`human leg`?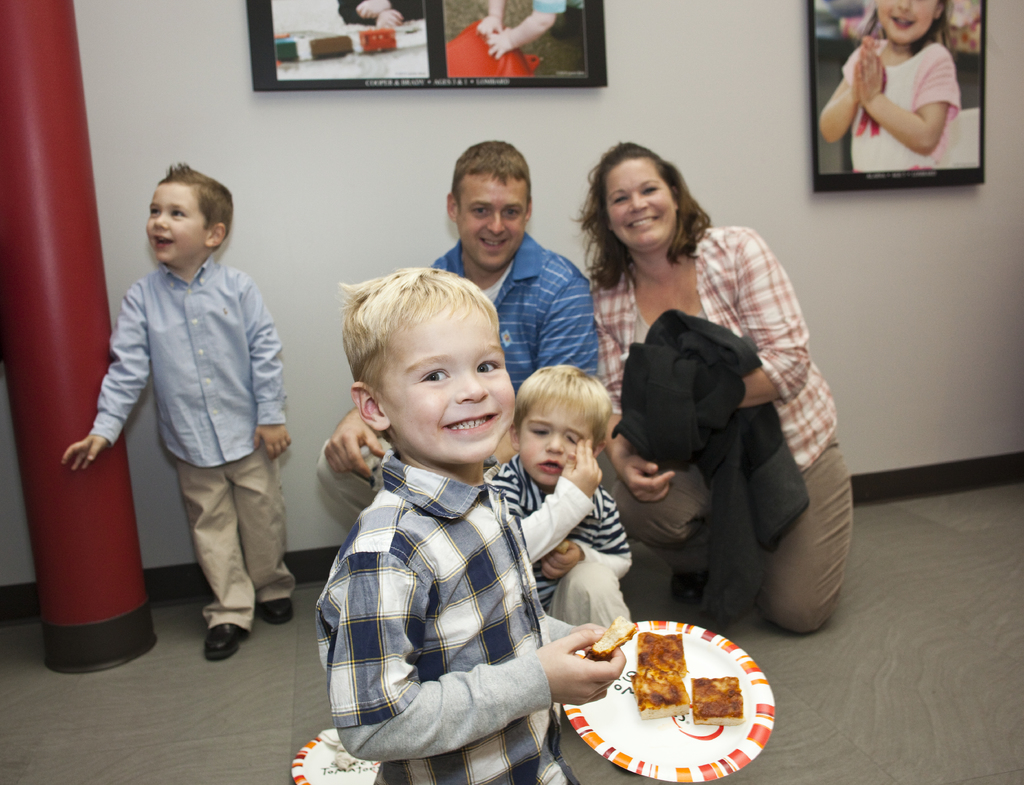
crop(768, 450, 849, 641)
